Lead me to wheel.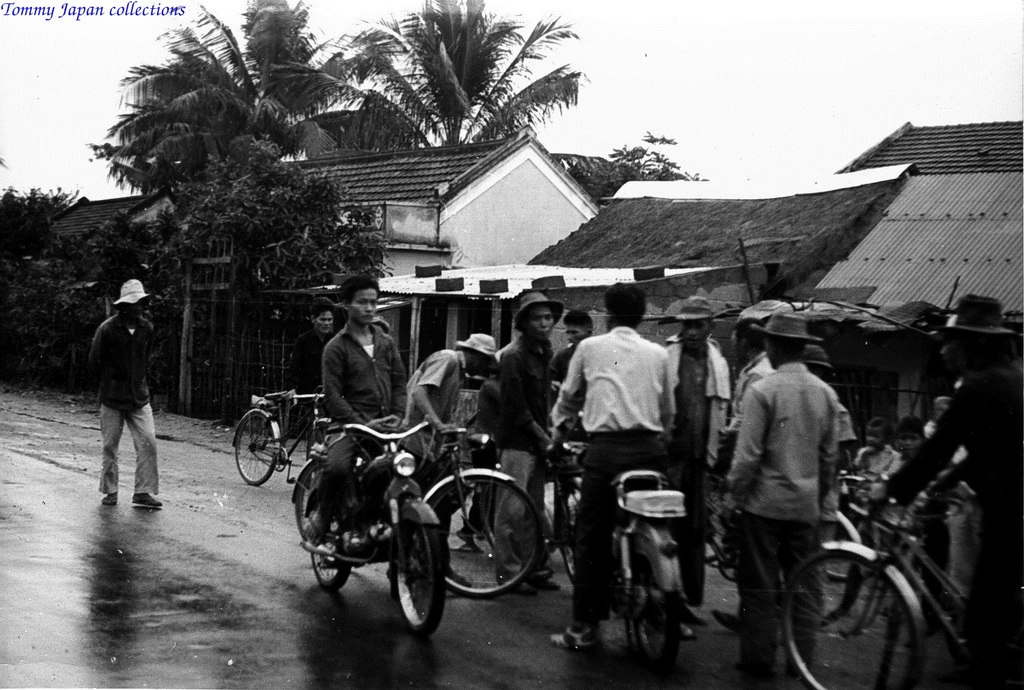
Lead to 292:460:325:539.
